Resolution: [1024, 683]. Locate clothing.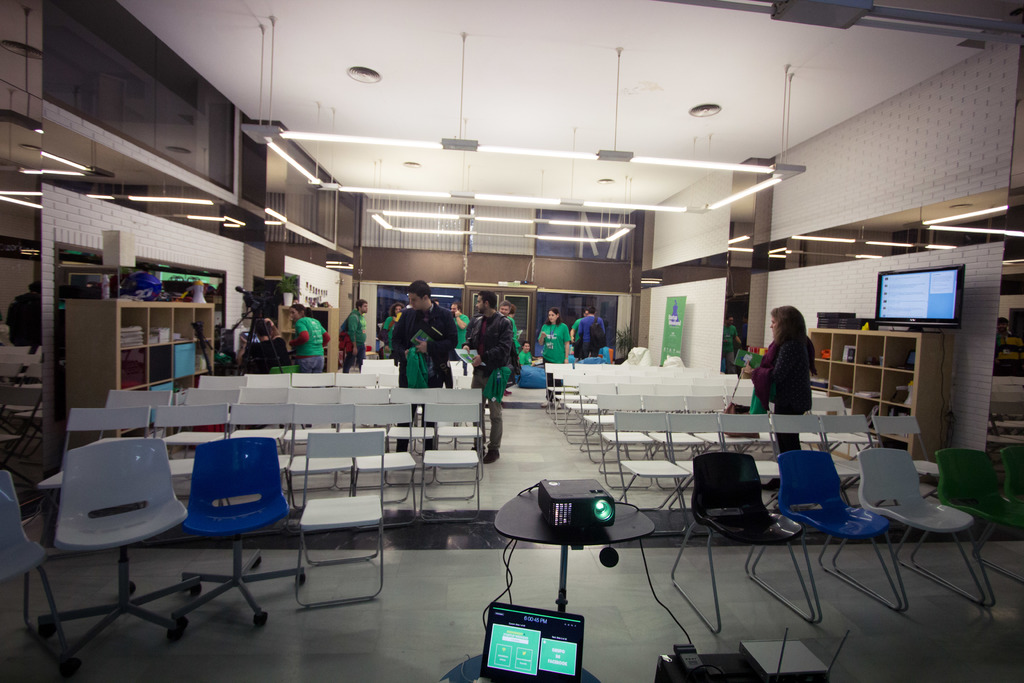
select_region(390, 300, 455, 454).
